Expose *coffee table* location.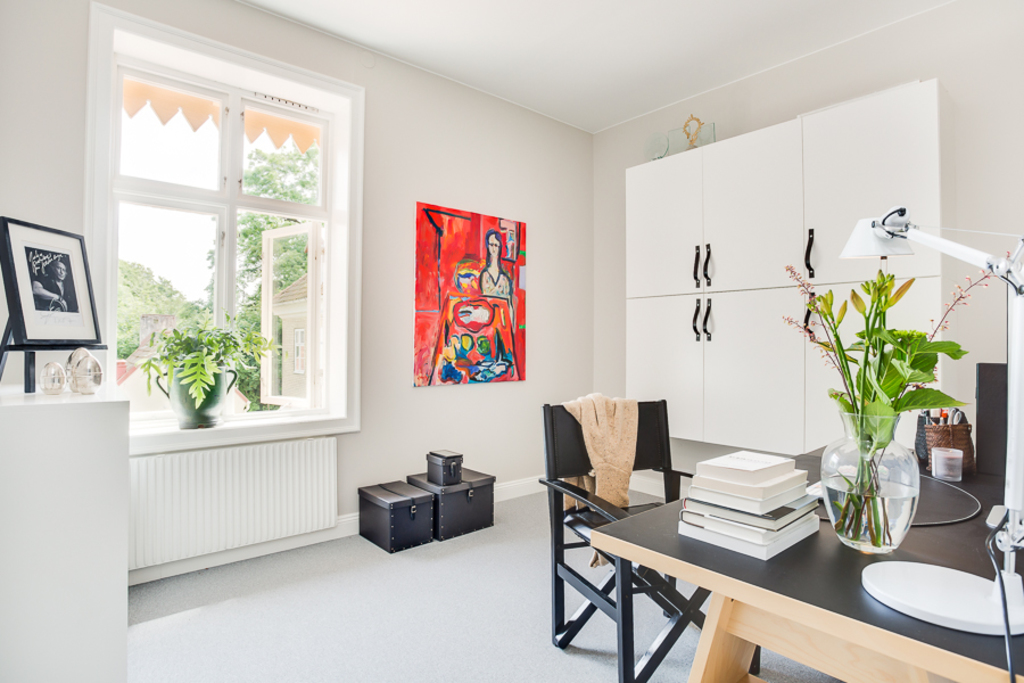
Exposed at {"x1": 589, "y1": 423, "x2": 1023, "y2": 682}.
